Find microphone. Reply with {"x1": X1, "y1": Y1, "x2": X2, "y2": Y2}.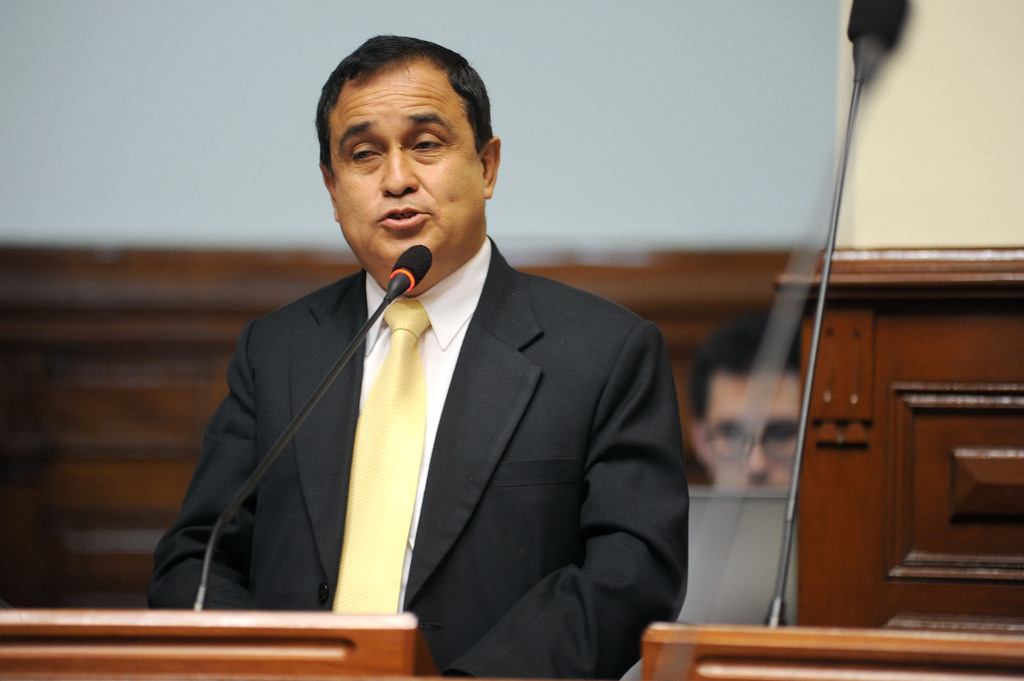
{"x1": 385, "y1": 243, "x2": 438, "y2": 289}.
